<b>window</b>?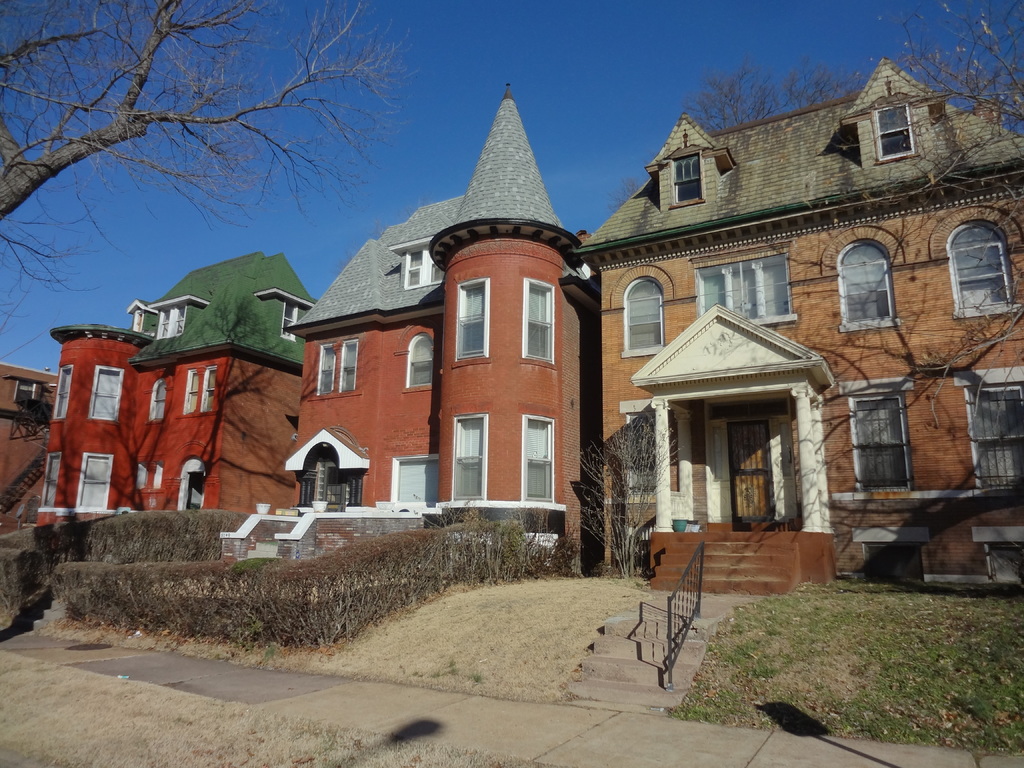
select_region(451, 276, 490, 364)
